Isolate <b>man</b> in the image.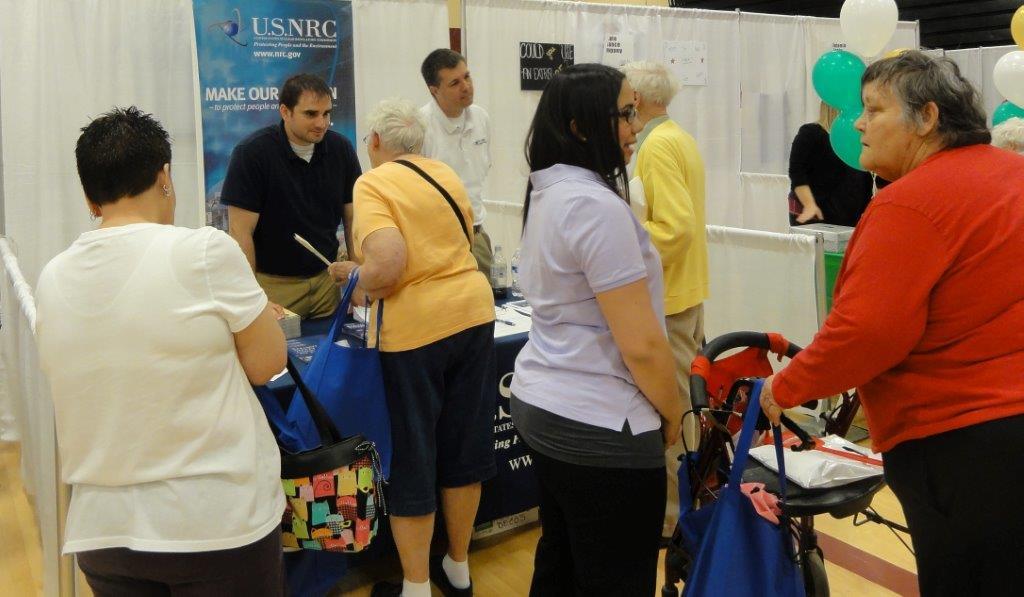
Isolated region: bbox=[414, 48, 493, 289].
